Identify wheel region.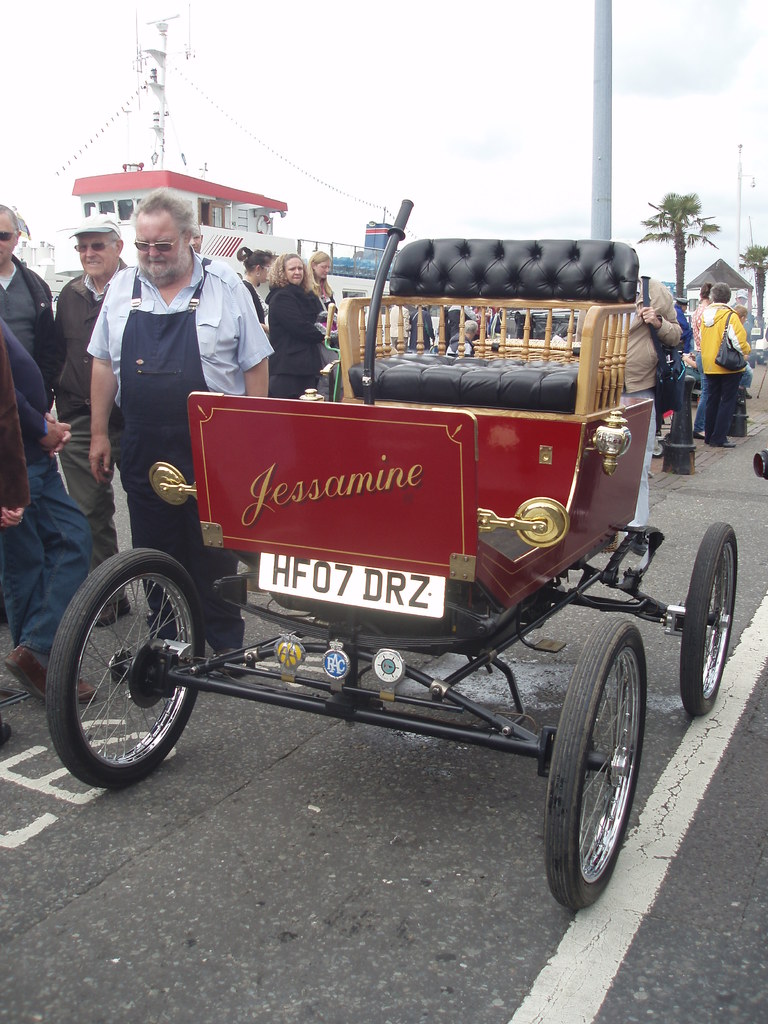
Region: [678, 520, 737, 714].
